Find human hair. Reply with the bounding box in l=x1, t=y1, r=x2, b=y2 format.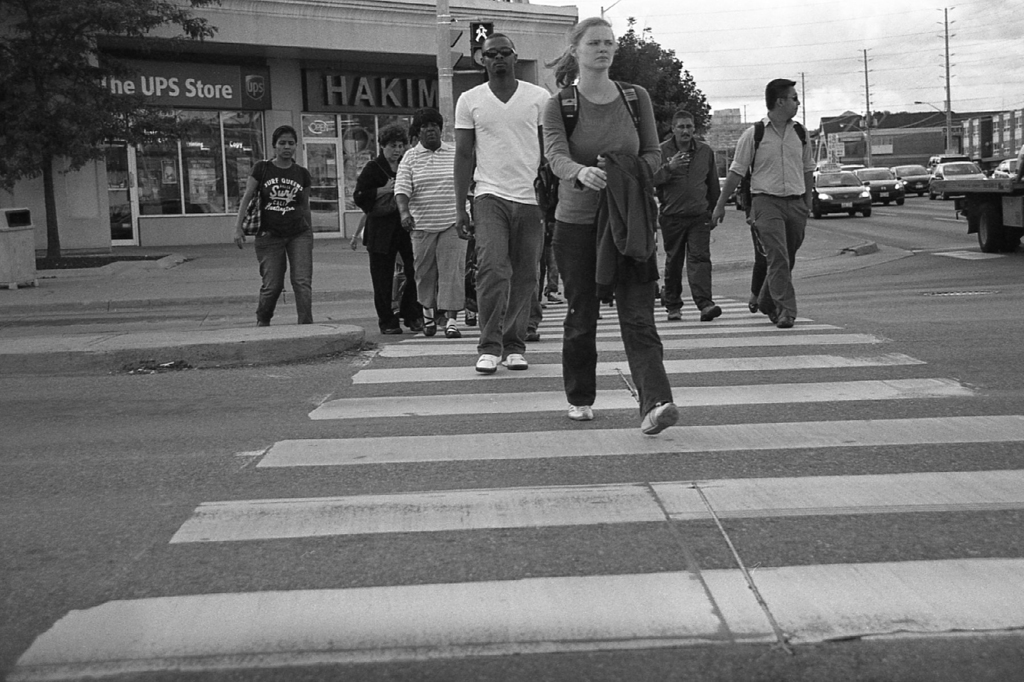
l=765, t=78, r=800, b=109.
